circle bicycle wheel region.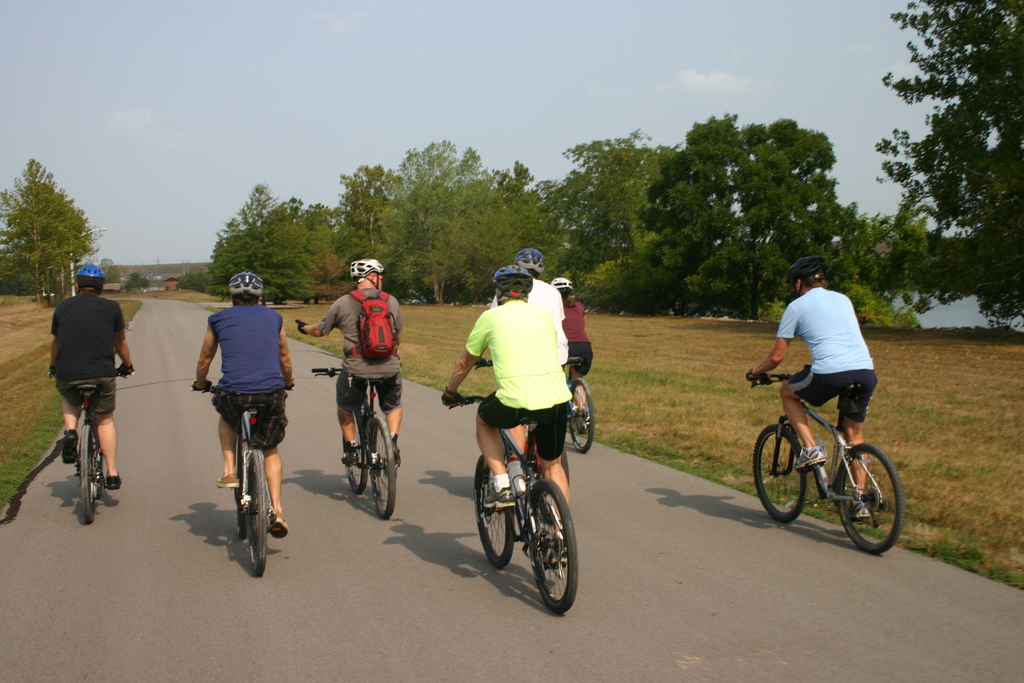
Region: 243, 449, 269, 577.
